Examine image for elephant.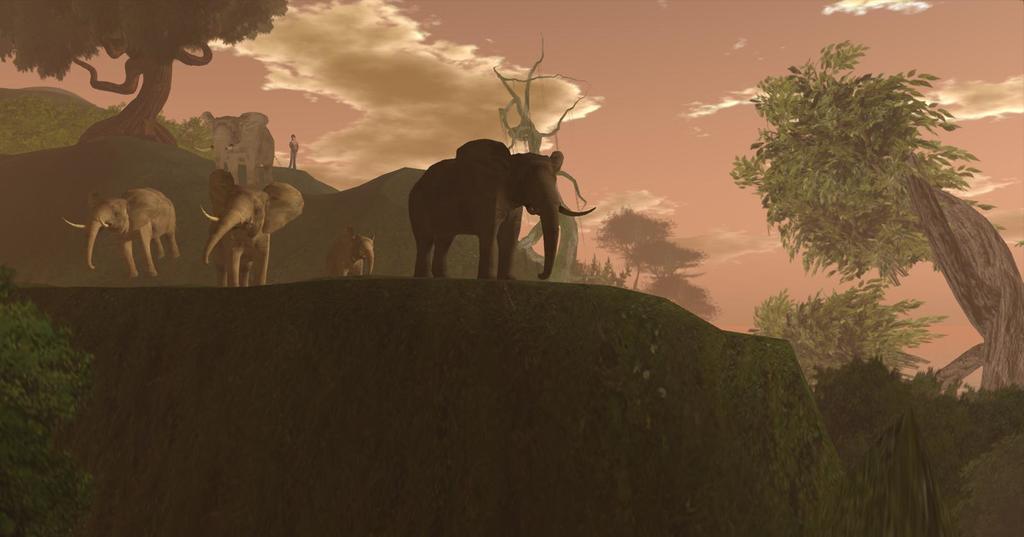
Examination result: rect(199, 179, 301, 292).
